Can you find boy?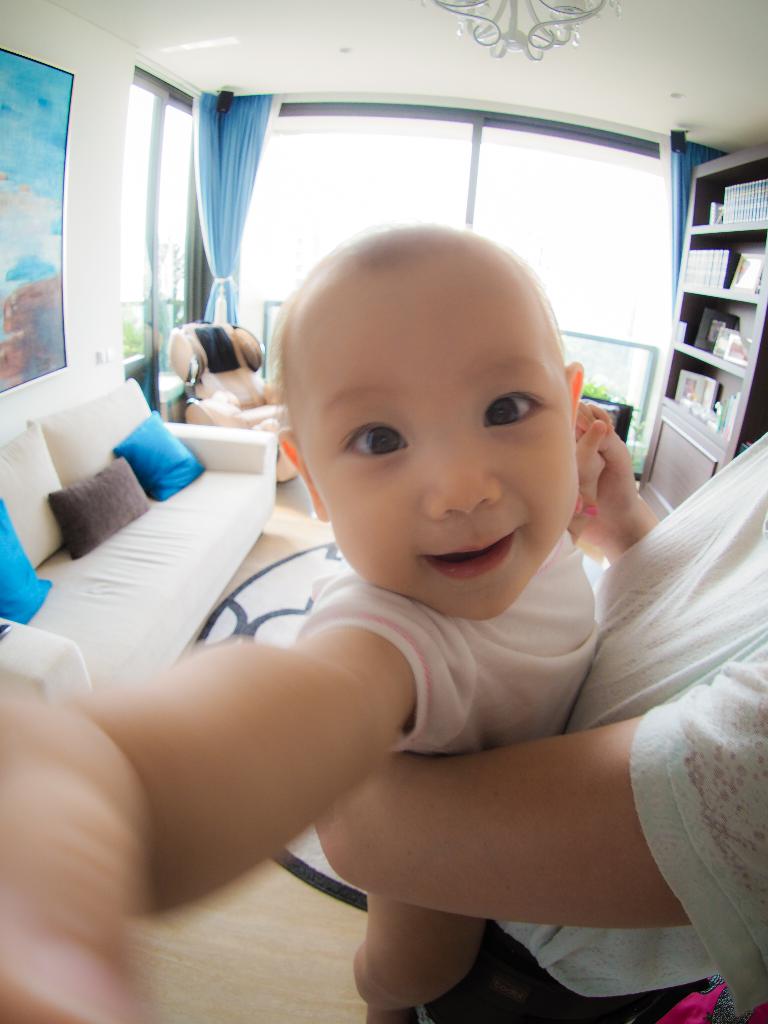
Yes, bounding box: [0, 211, 623, 1023].
